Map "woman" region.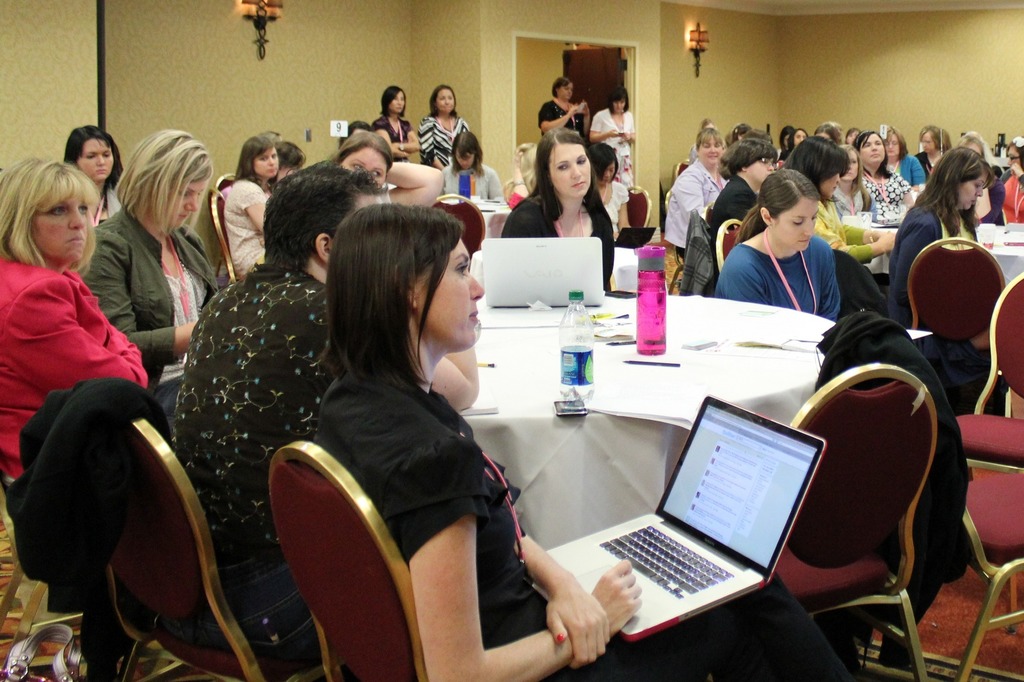
Mapped to [588, 90, 643, 189].
